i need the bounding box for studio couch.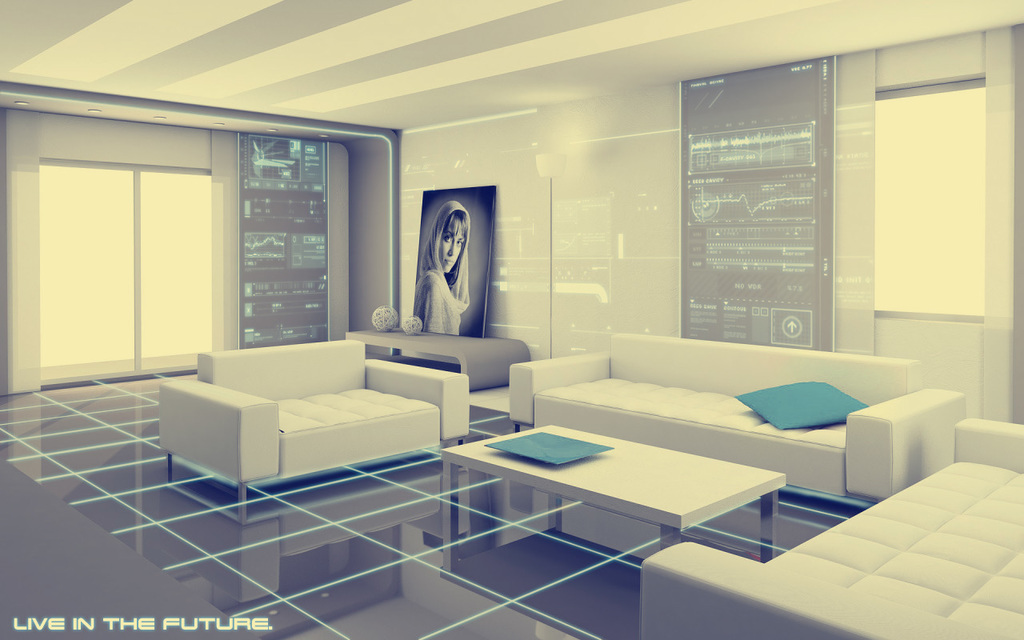
Here it is: [x1=161, y1=333, x2=464, y2=492].
